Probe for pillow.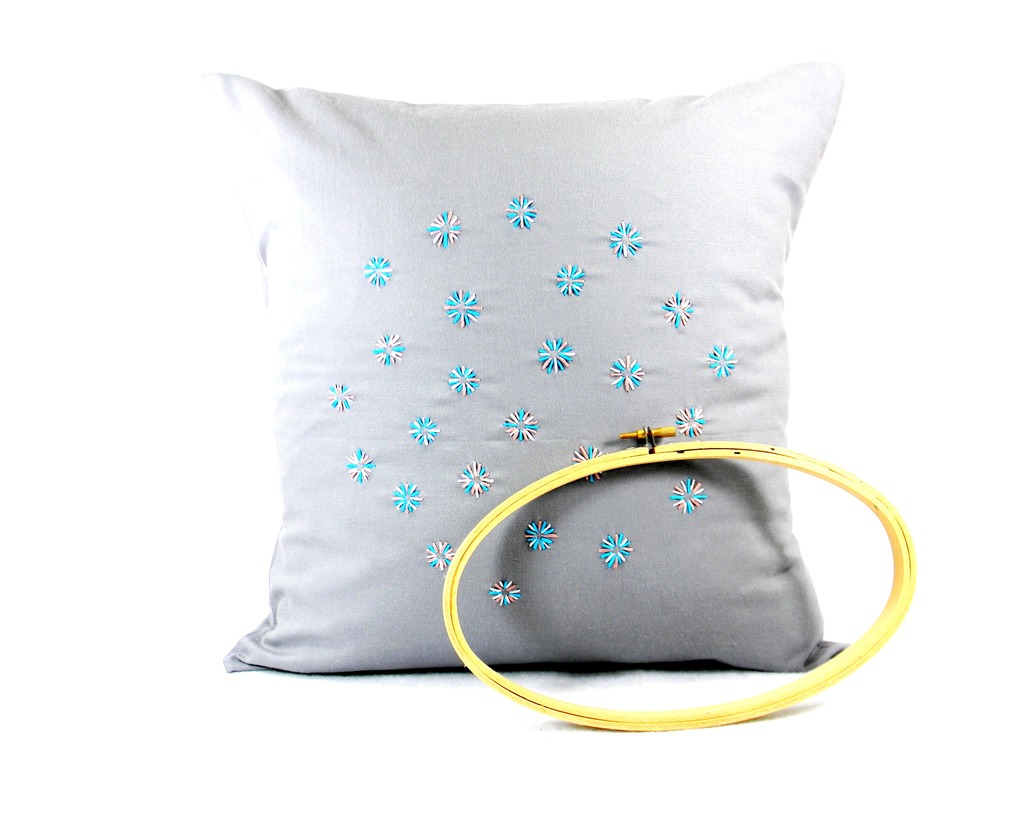
Probe result: x1=195, y1=64, x2=885, y2=668.
